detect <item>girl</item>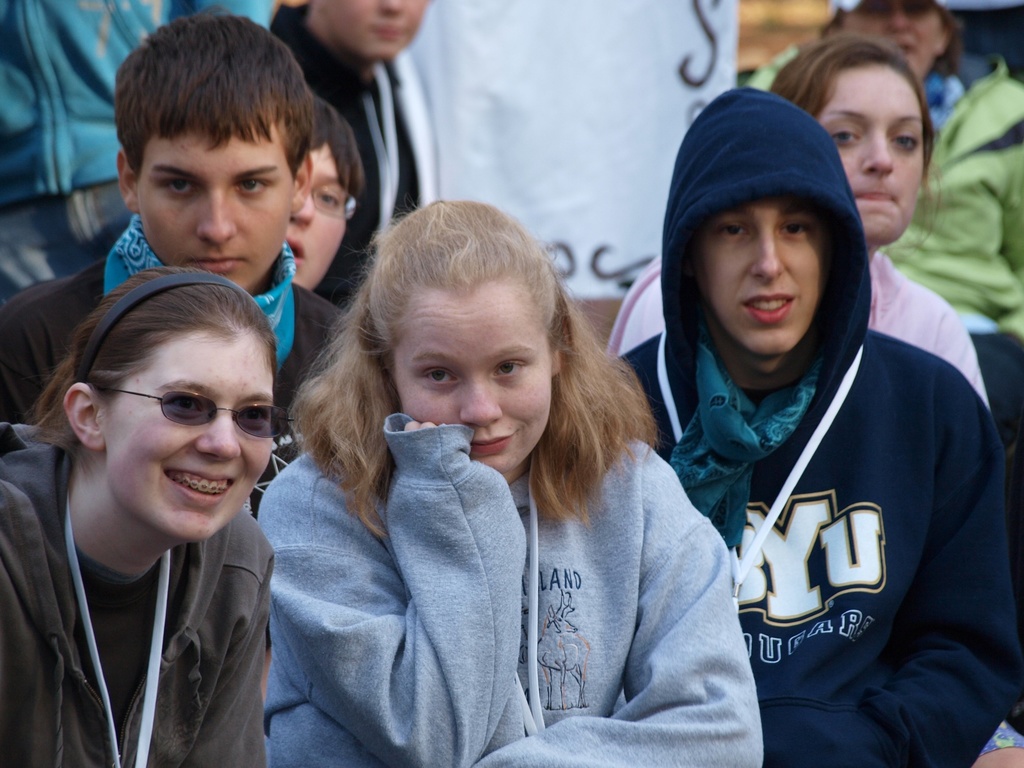
l=251, t=0, r=426, b=327
